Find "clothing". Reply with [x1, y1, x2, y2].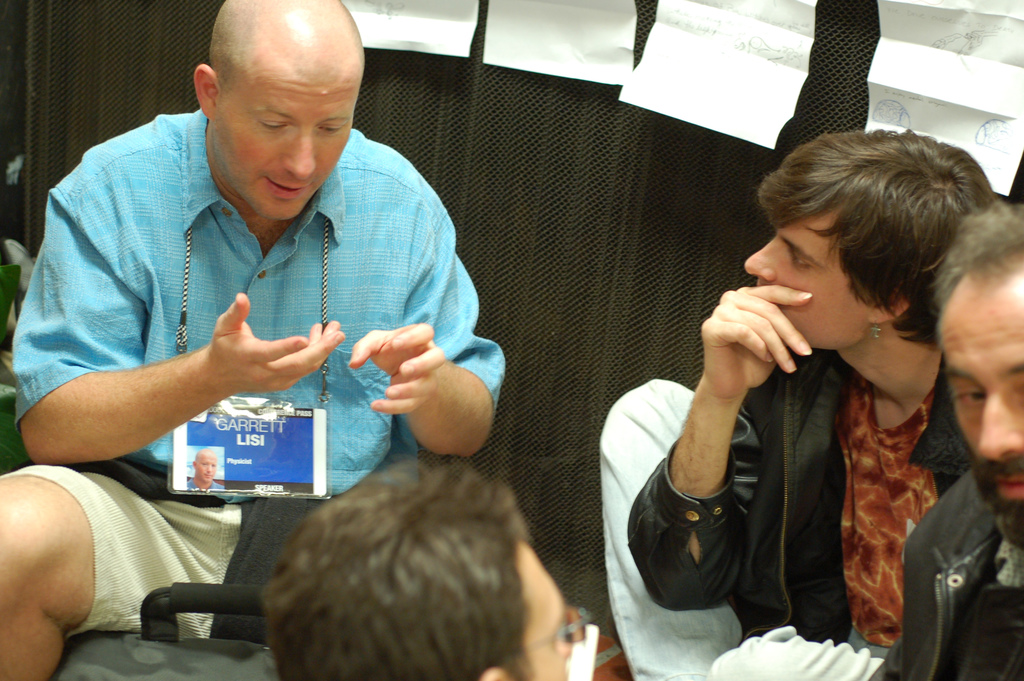
[605, 341, 968, 680].
